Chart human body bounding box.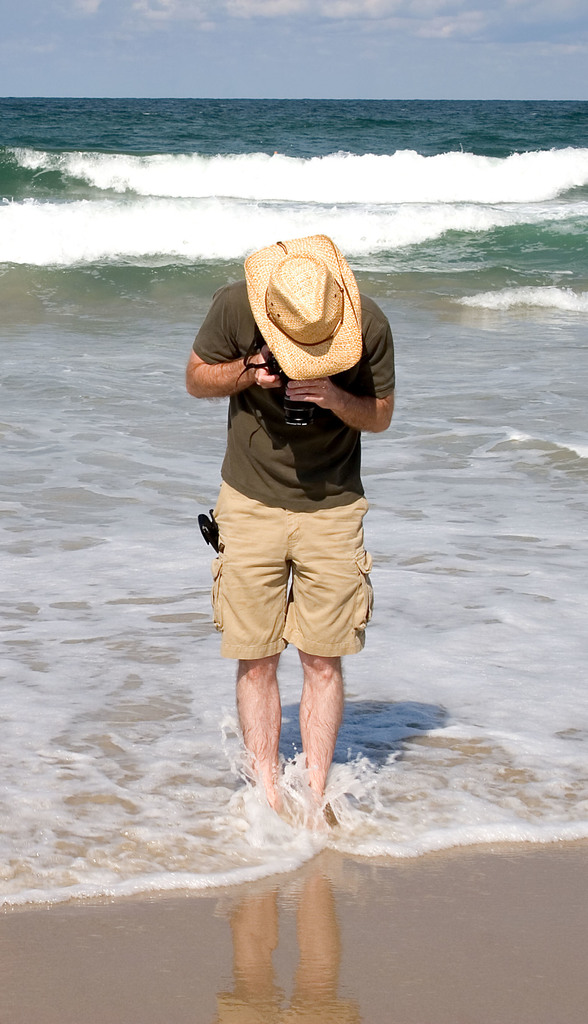
Charted: locate(200, 216, 375, 822).
